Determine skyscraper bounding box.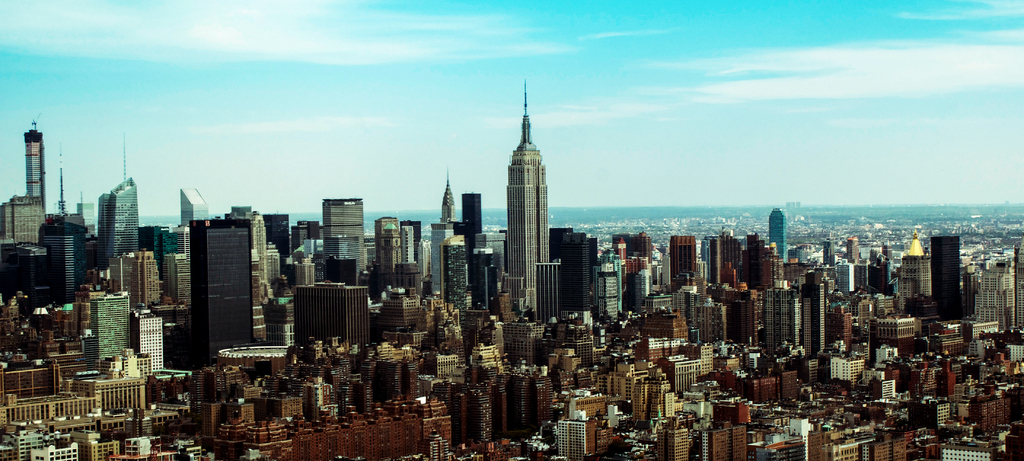
Determined: box(186, 216, 262, 361).
